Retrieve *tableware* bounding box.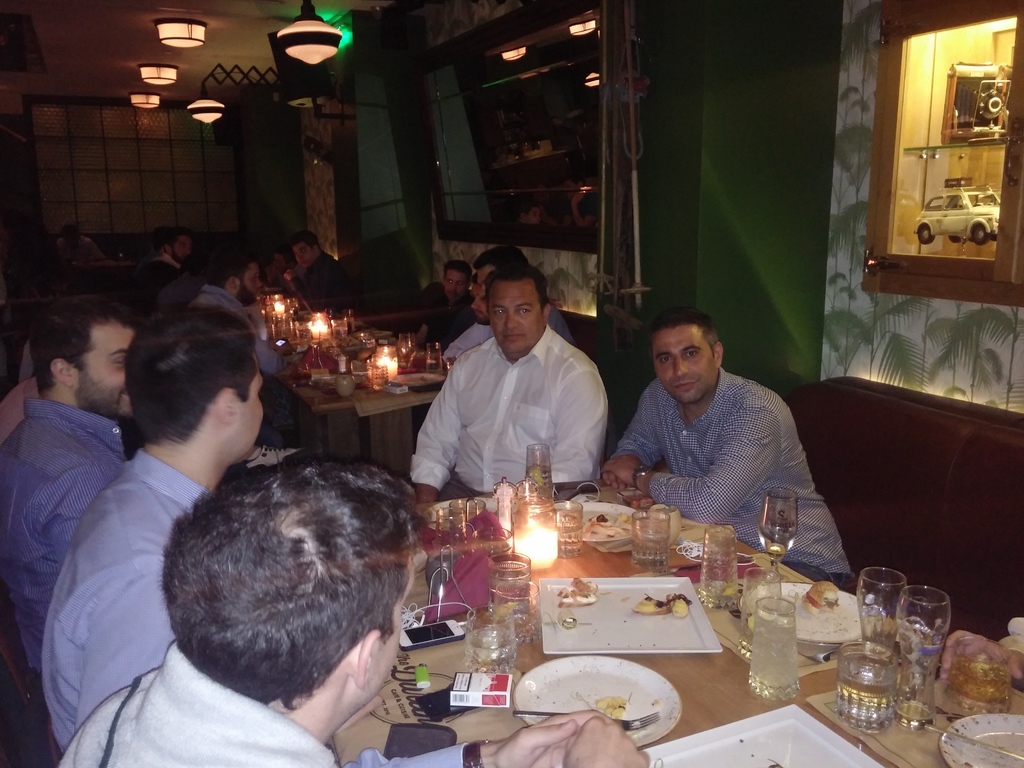
Bounding box: crop(735, 577, 874, 643).
